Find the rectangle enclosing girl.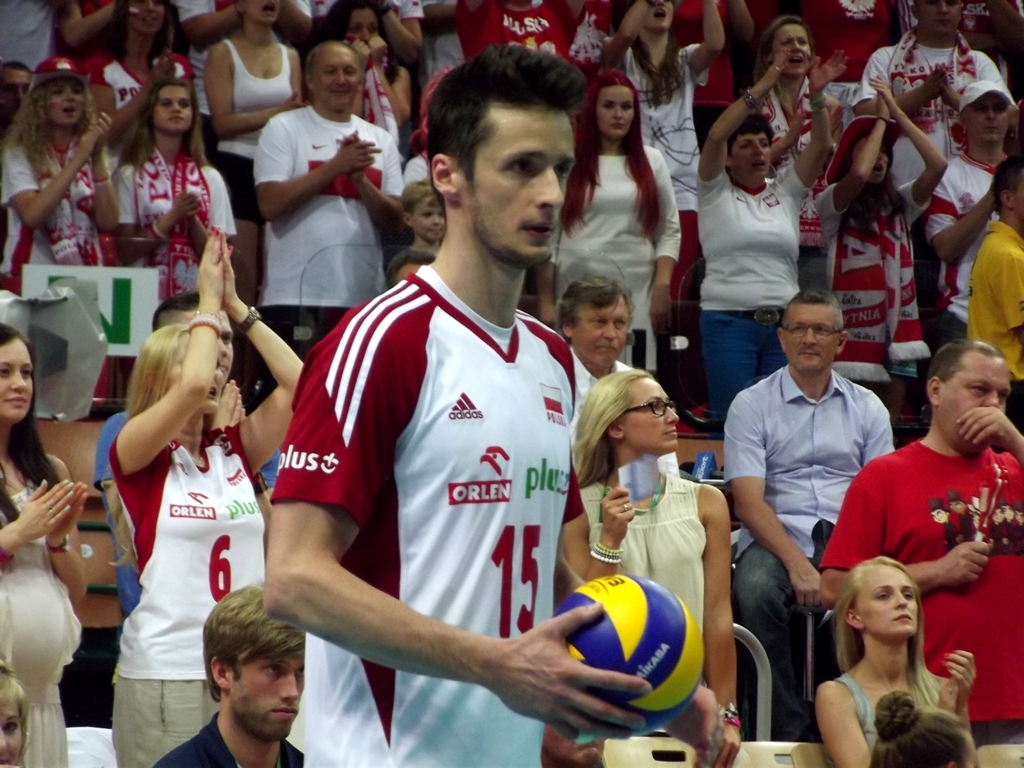
{"left": 814, "top": 554, "right": 974, "bottom": 767}.
